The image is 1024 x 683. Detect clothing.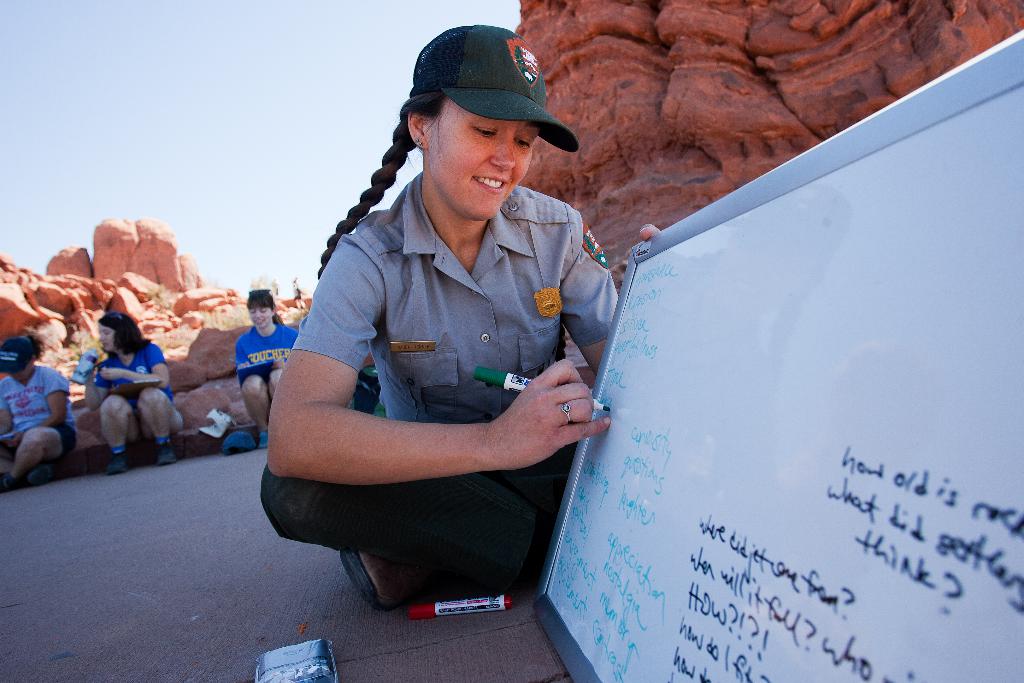
Detection: 0/367/77/461.
